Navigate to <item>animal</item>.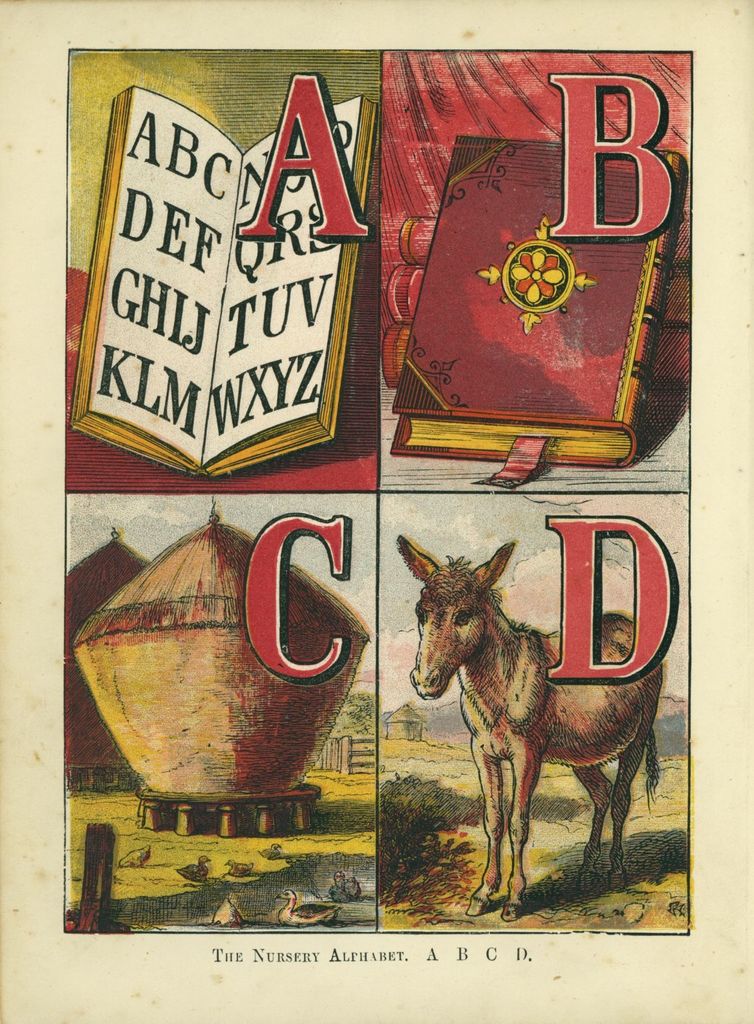
Navigation target: left=399, top=528, right=669, bottom=931.
